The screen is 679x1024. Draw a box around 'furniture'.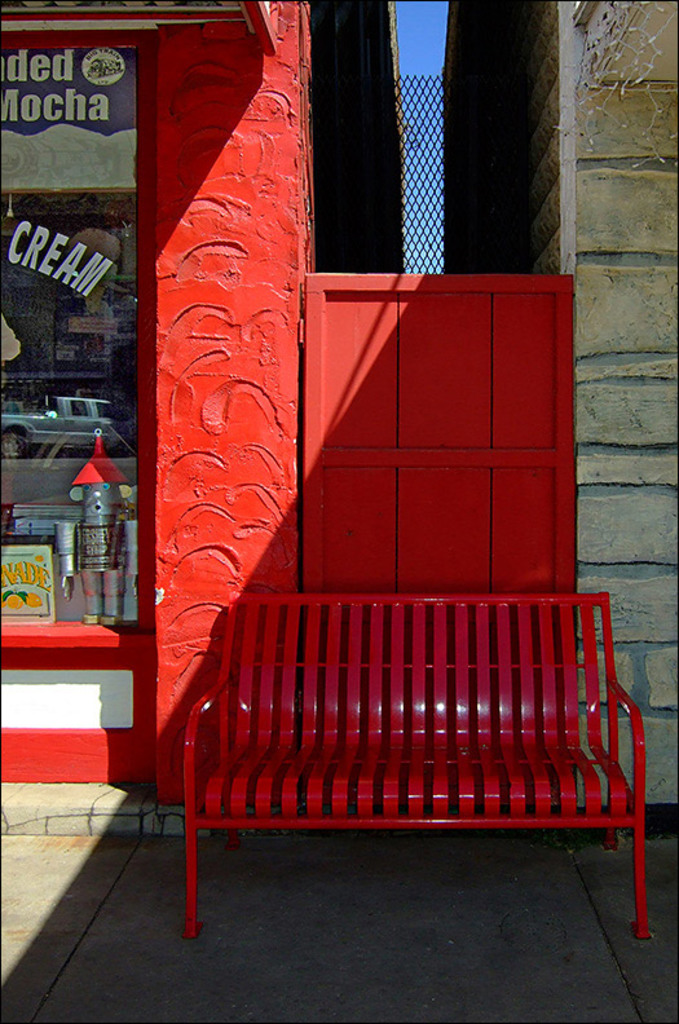
left=181, top=590, right=653, bottom=944.
